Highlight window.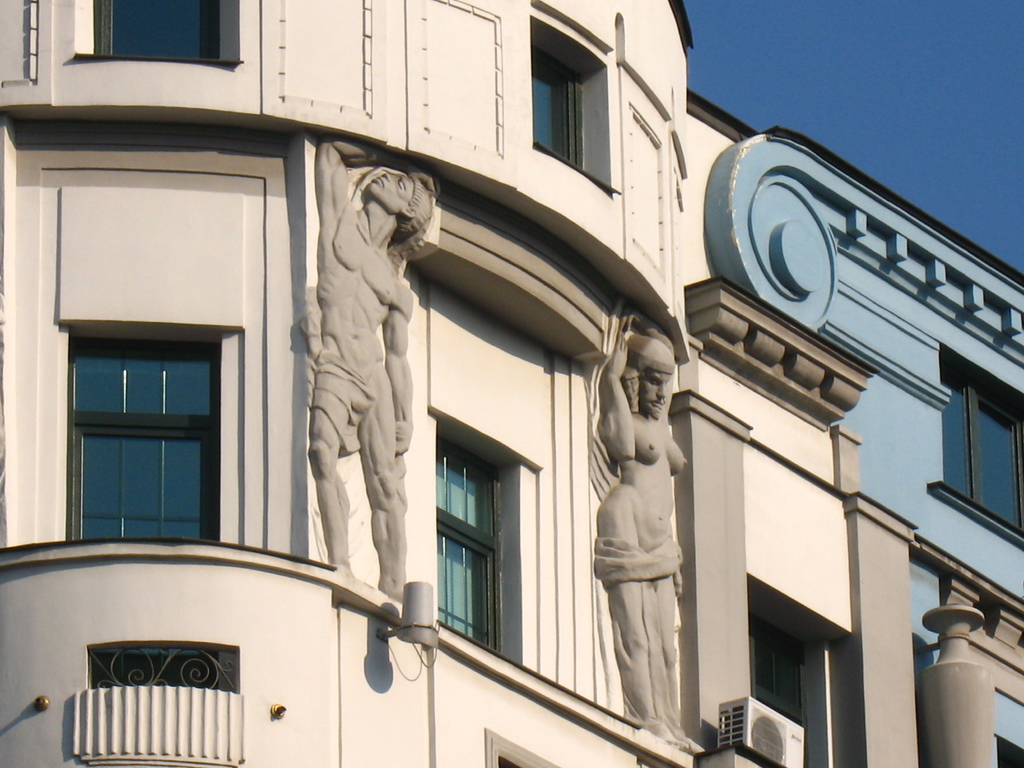
Highlighted region: region(77, 304, 225, 548).
